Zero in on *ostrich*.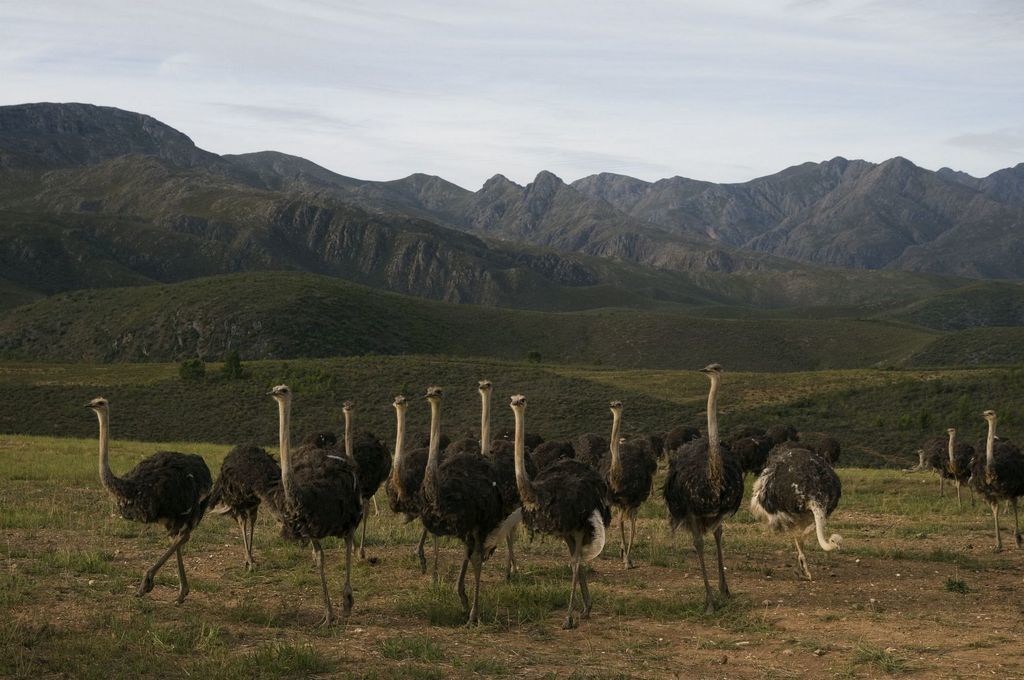
Zeroed in: 743:440:851:582.
